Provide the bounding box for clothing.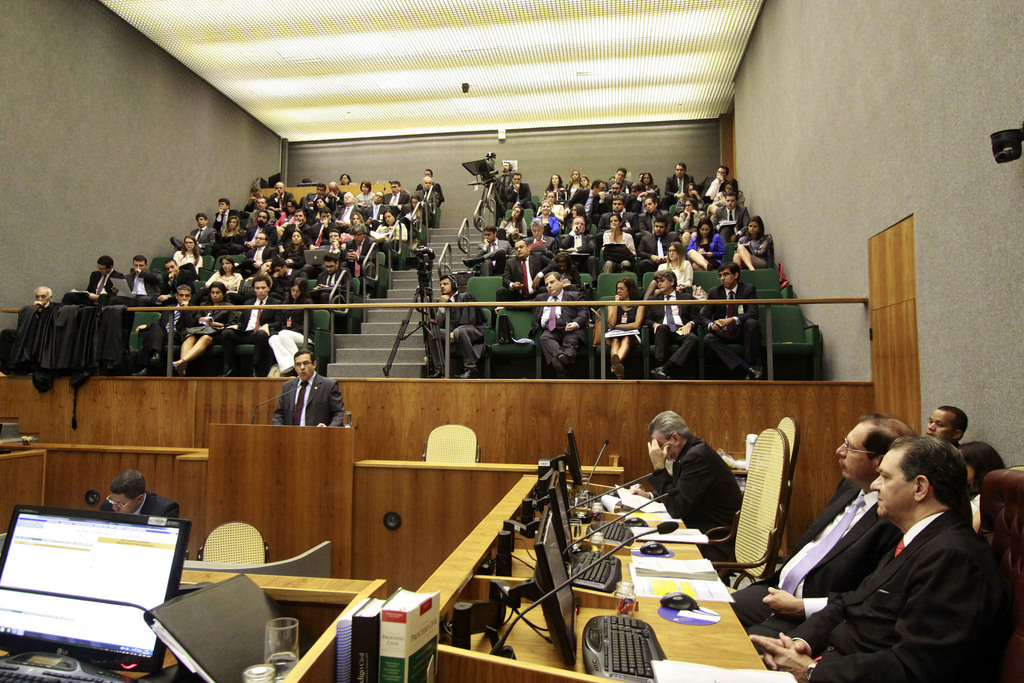
268, 326, 304, 369.
